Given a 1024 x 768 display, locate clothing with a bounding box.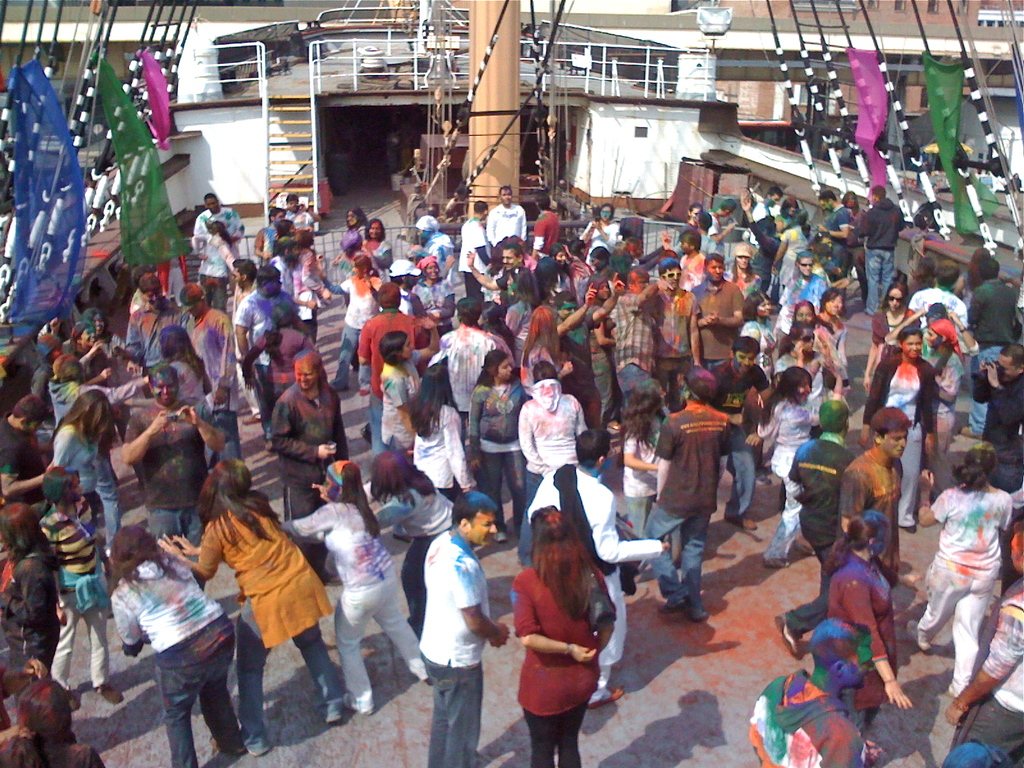
Located: Rect(650, 286, 704, 392).
